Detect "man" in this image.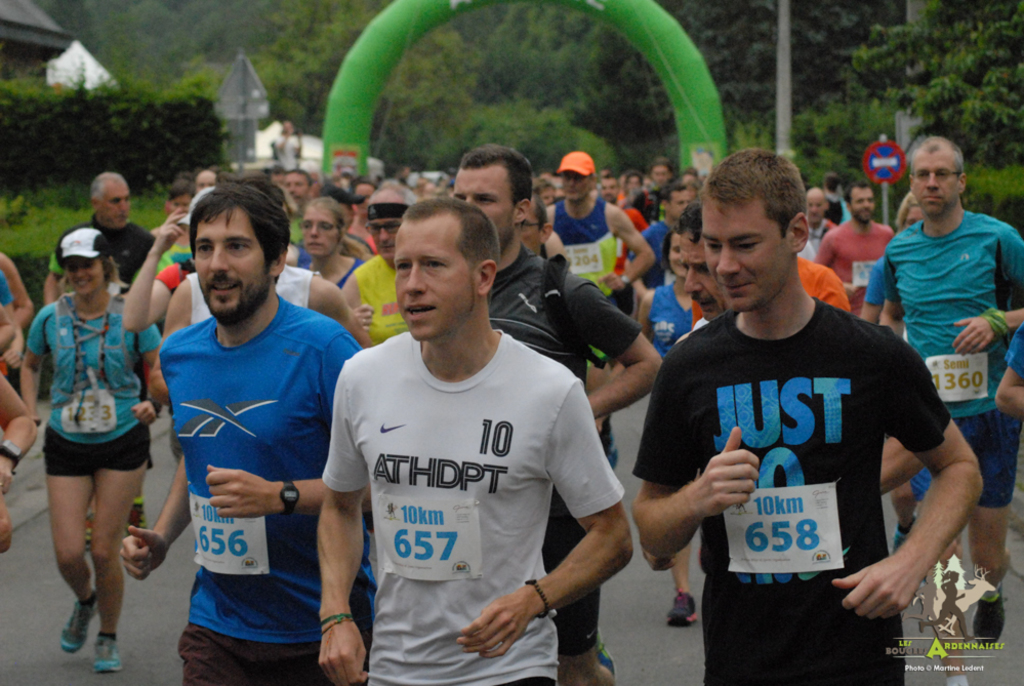
Detection: 789/184/834/267.
